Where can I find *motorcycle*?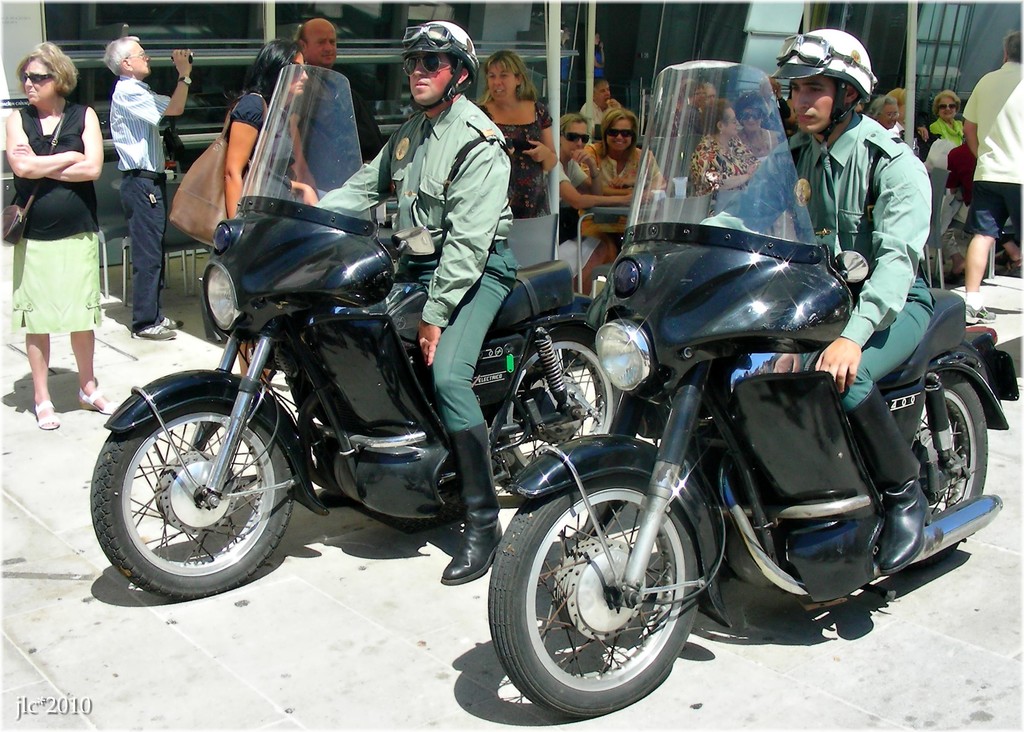
You can find it at <box>549,157,1009,690</box>.
